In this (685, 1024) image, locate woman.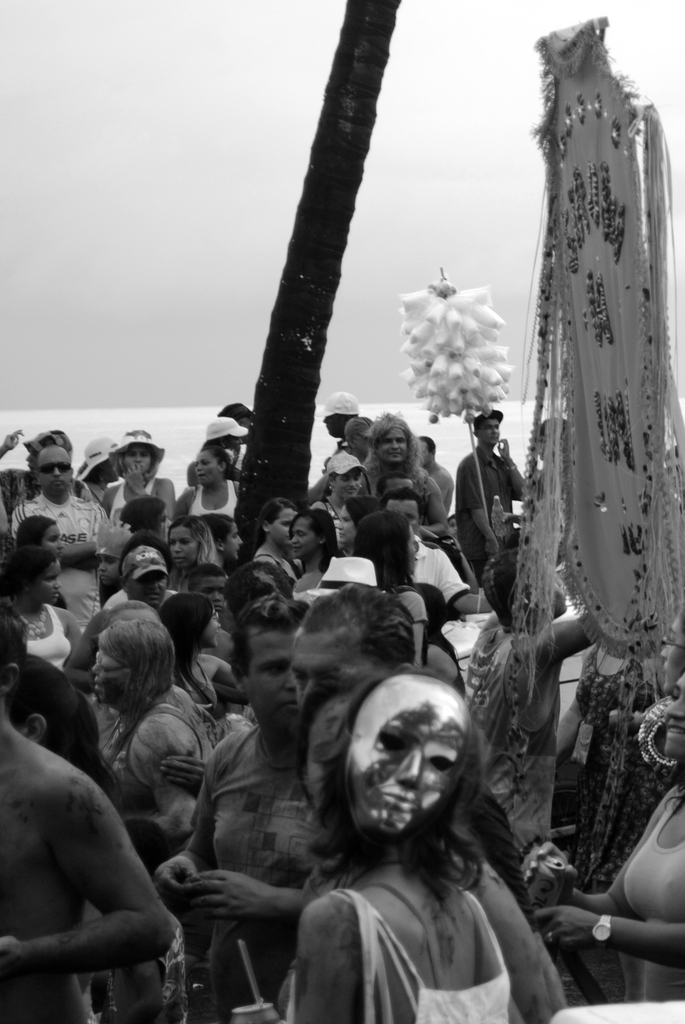
Bounding box: (x1=529, y1=660, x2=684, y2=1007).
